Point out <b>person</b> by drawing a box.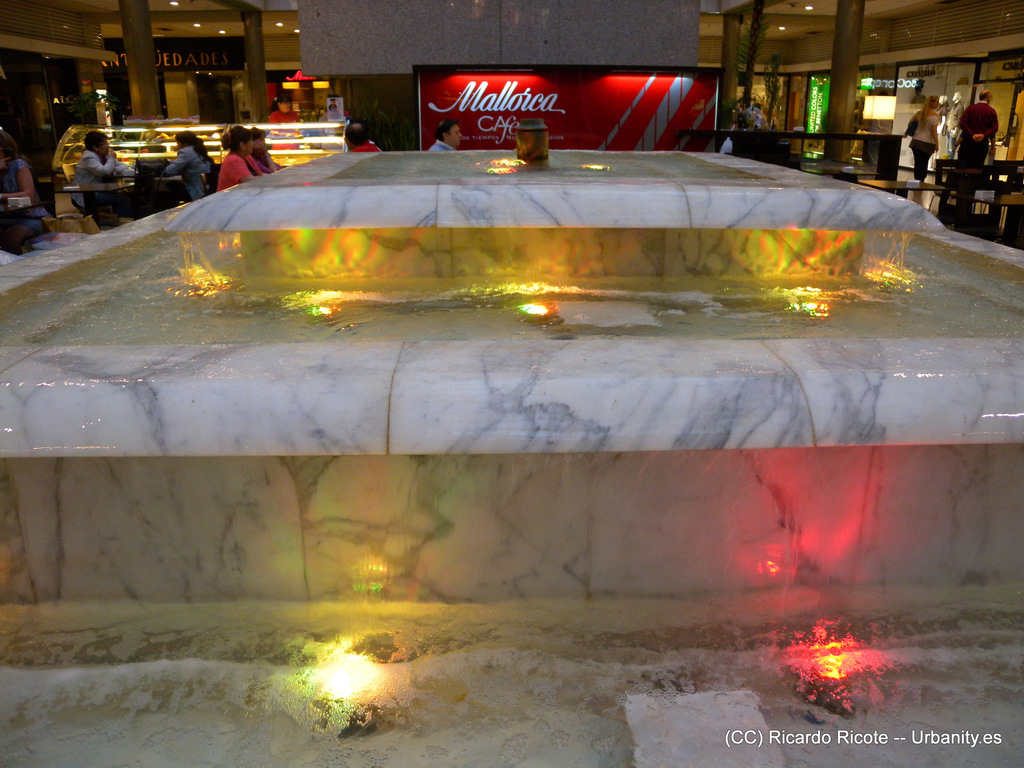
(left=954, top=90, right=996, bottom=166).
